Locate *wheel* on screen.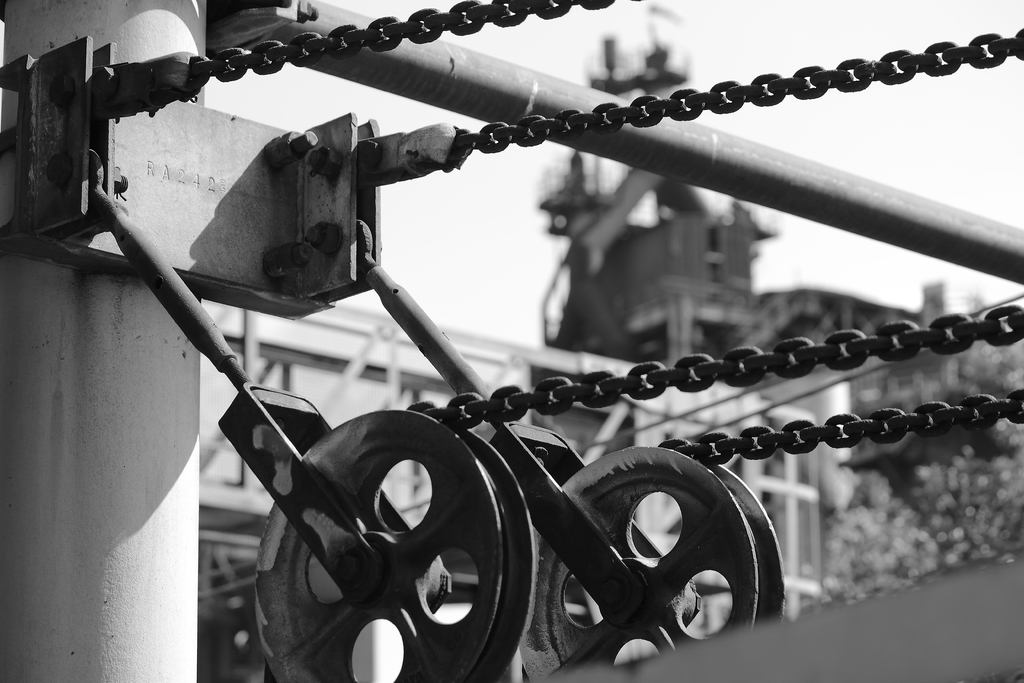
On screen at BBox(522, 440, 788, 682).
